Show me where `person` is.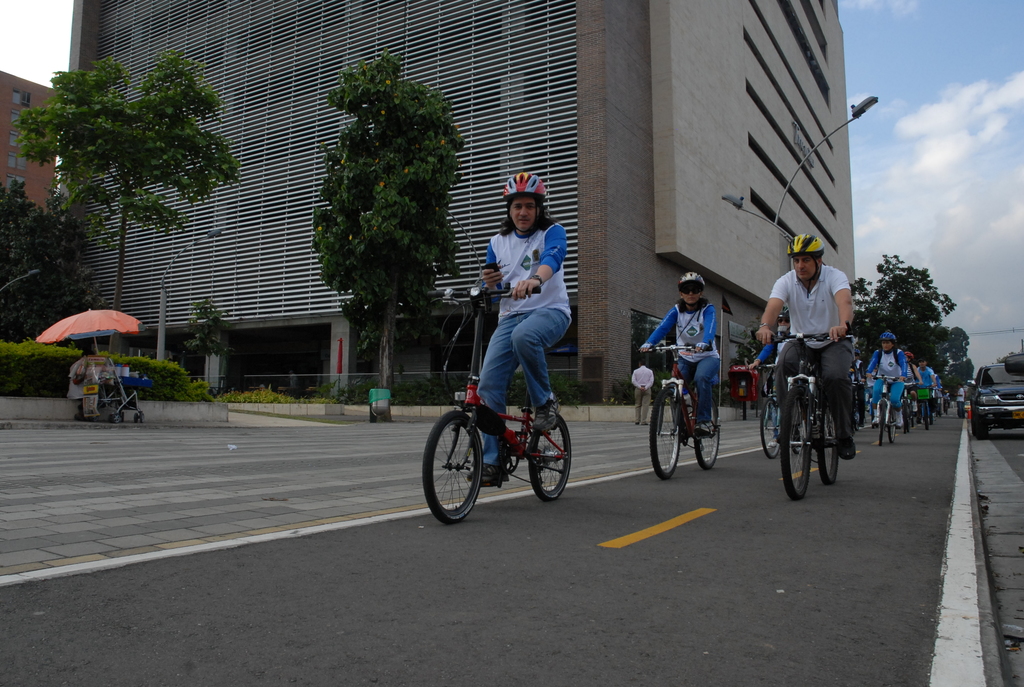
`person` is at detection(955, 385, 965, 421).
